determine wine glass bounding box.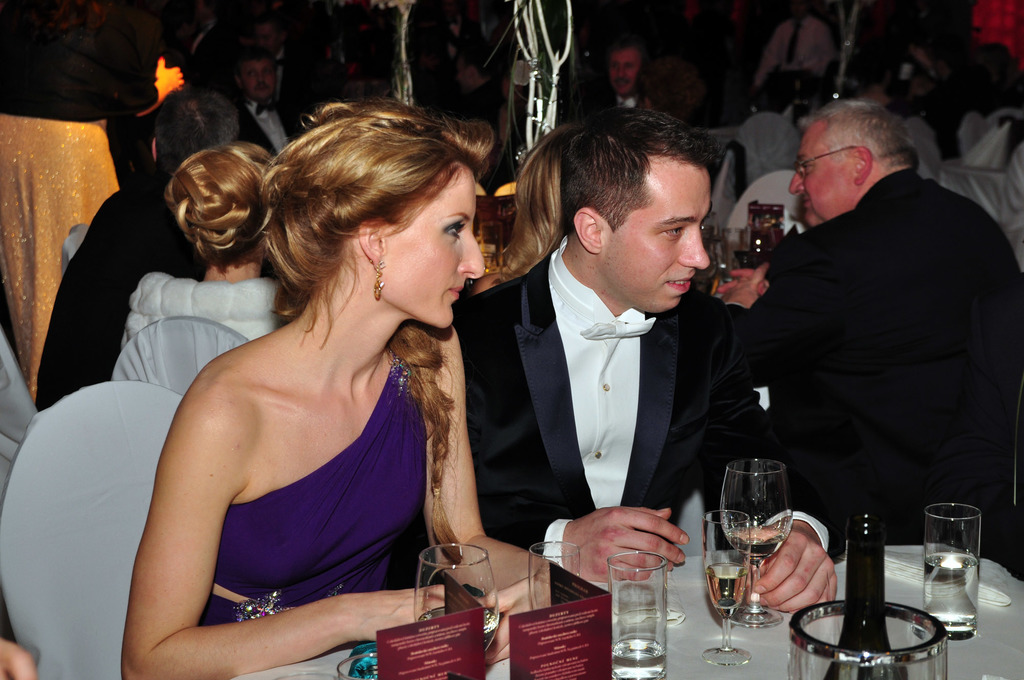
Determined: Rect(721, 455, 790, 629).
